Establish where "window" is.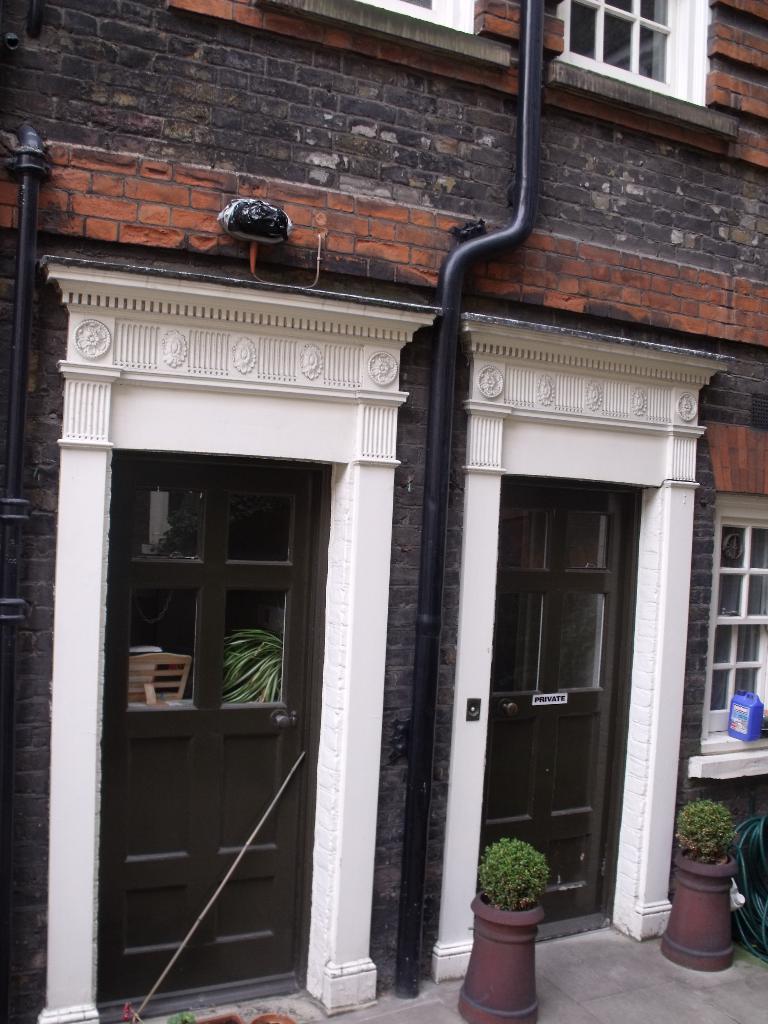
Established at bbox=[559, 0, 706, 100].
